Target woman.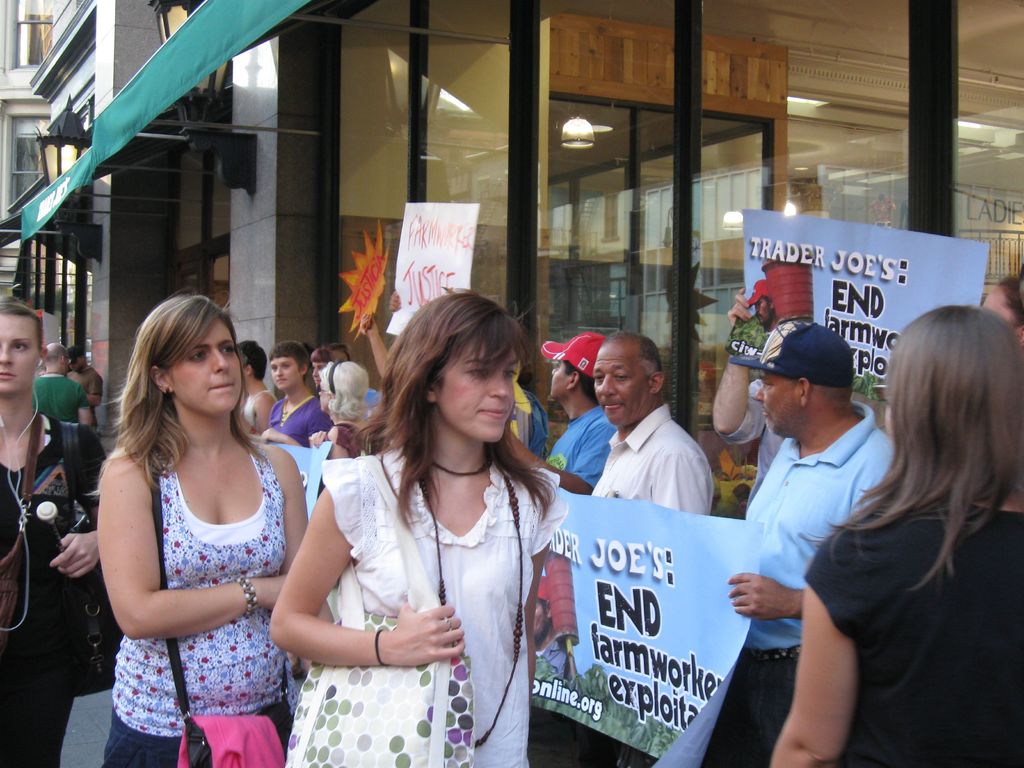
Target region: 0/296/107/767.
